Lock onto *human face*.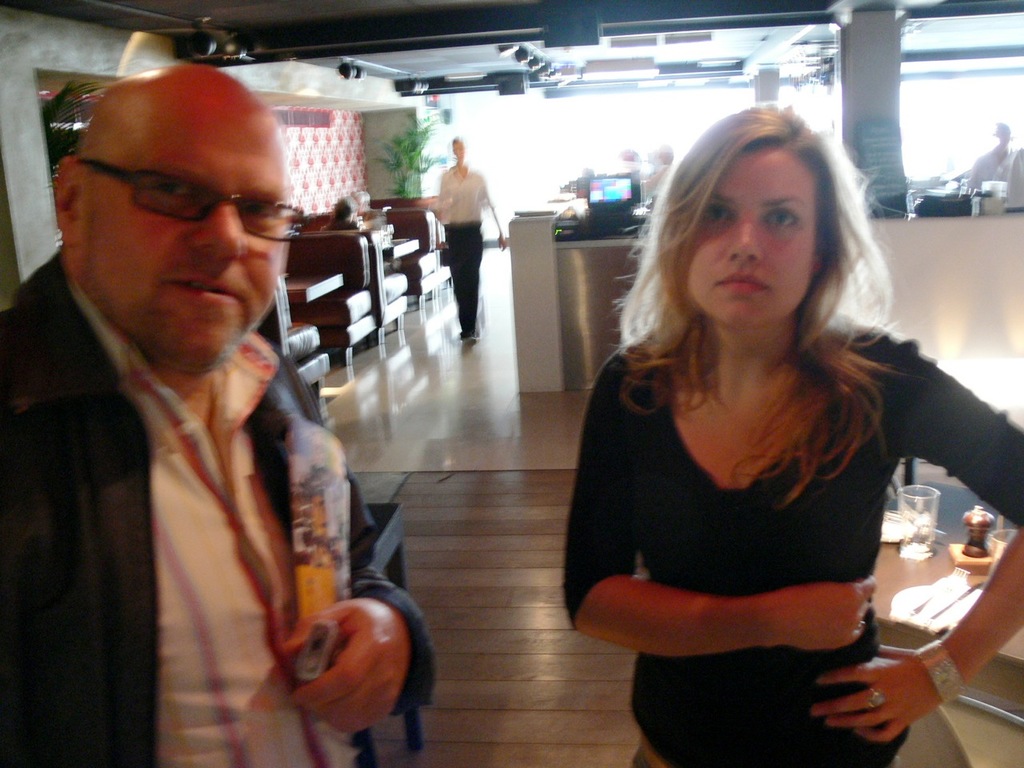
Locked: bbox=(78, 101, 278, 379).
